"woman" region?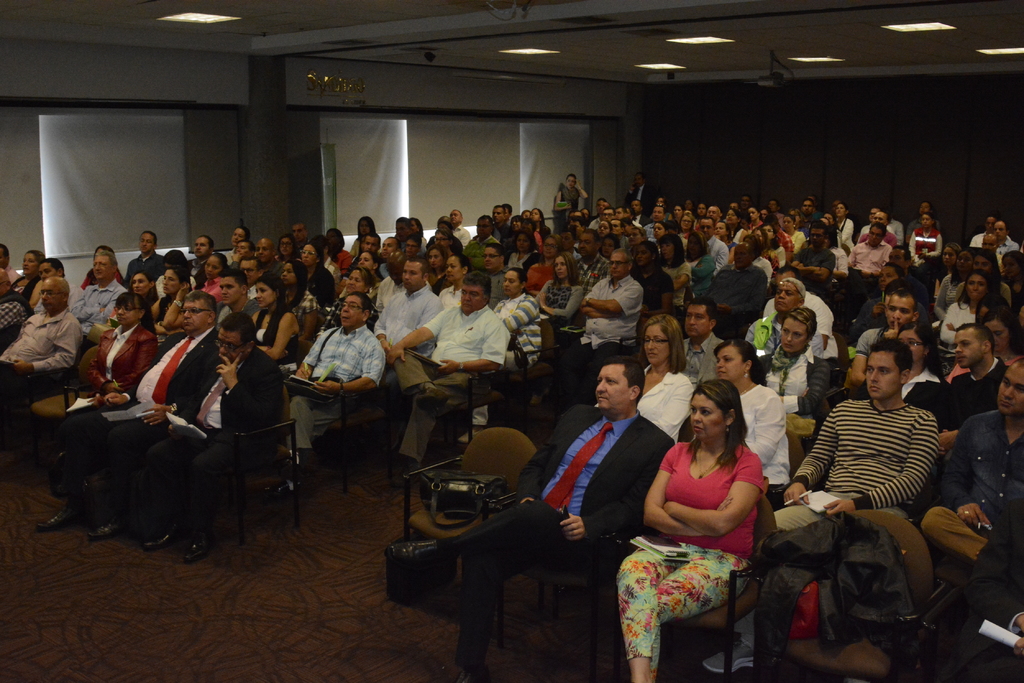
{"left": 850, "top": 321, "right": 957, "bottom": 440}
